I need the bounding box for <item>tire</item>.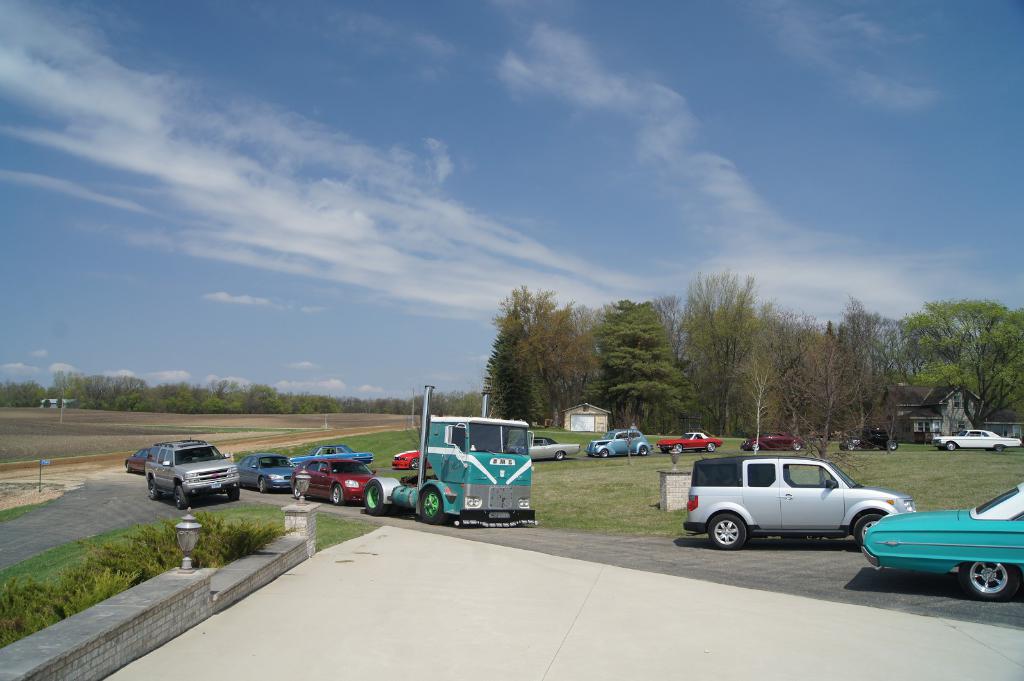
Here it is: 554, 447, 565, 460.
